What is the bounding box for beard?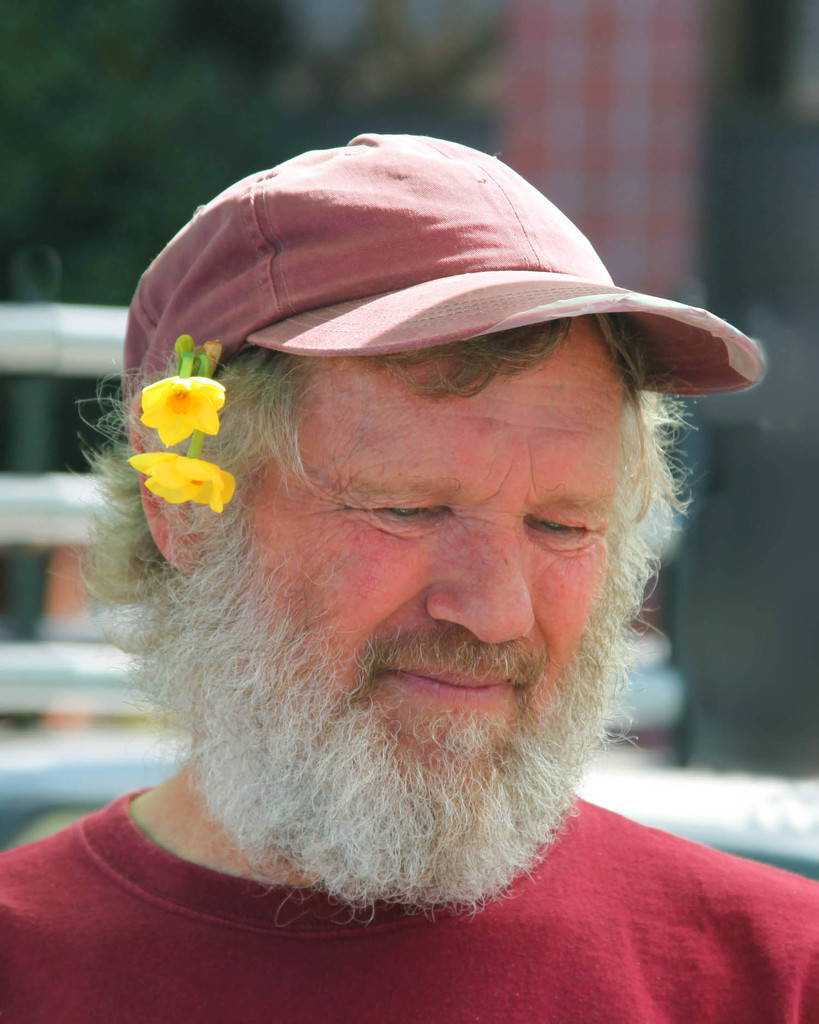
(140, 476, 694, 884).
